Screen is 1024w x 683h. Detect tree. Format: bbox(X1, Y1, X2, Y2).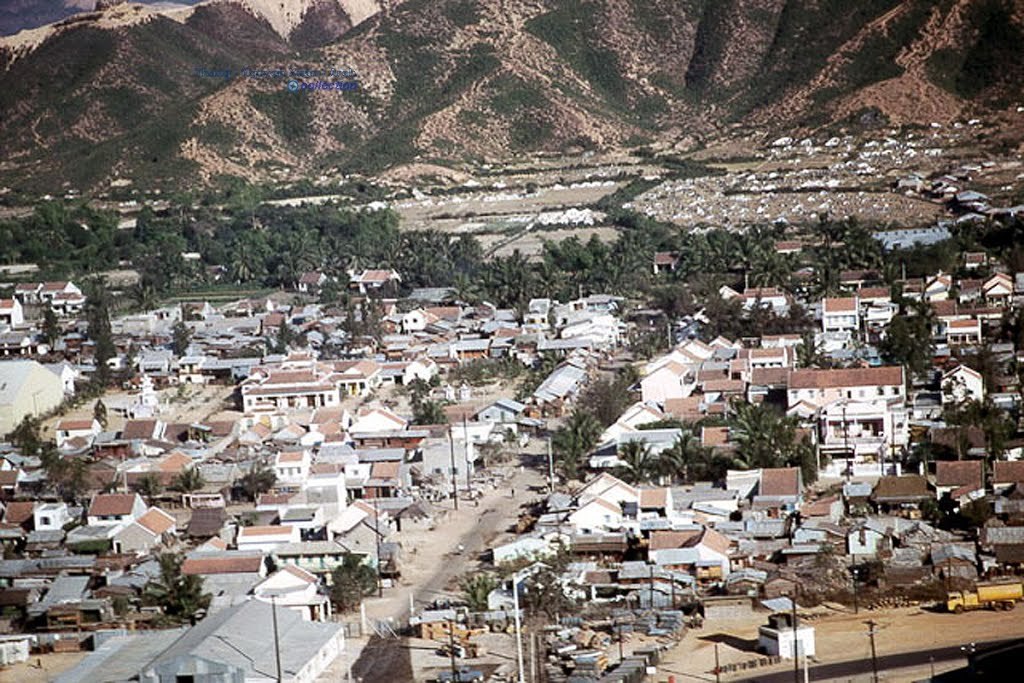
bbox(789, 349, 841, 368).
